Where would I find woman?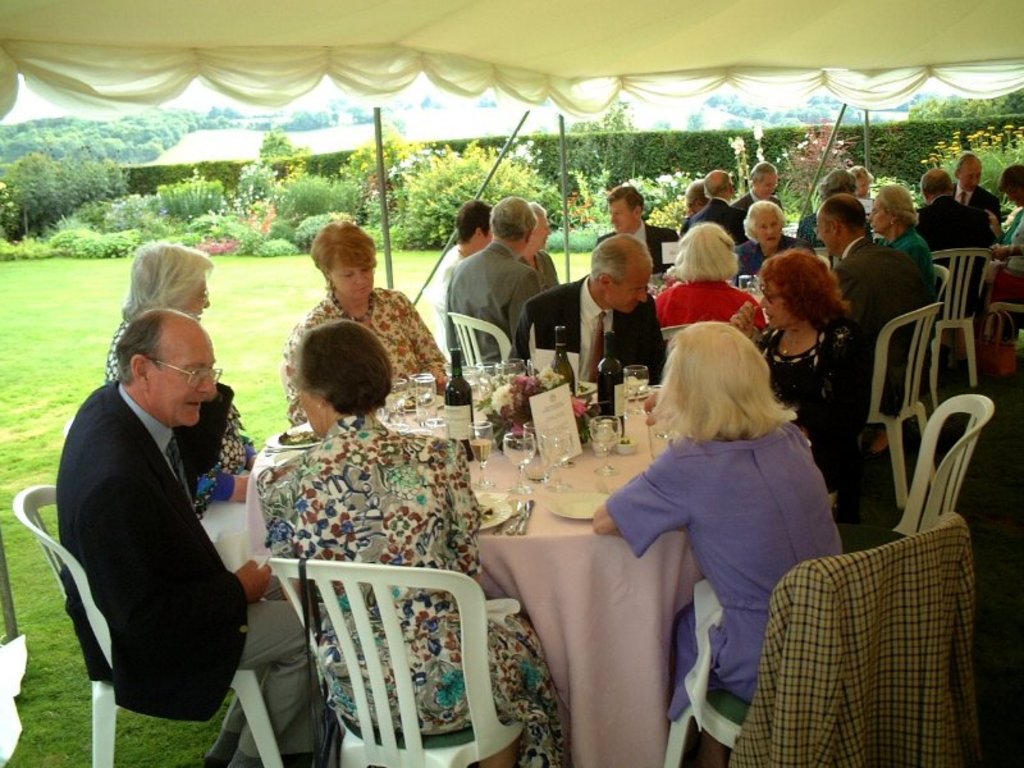
At left=864, top=183, right=941, bottom=312.
